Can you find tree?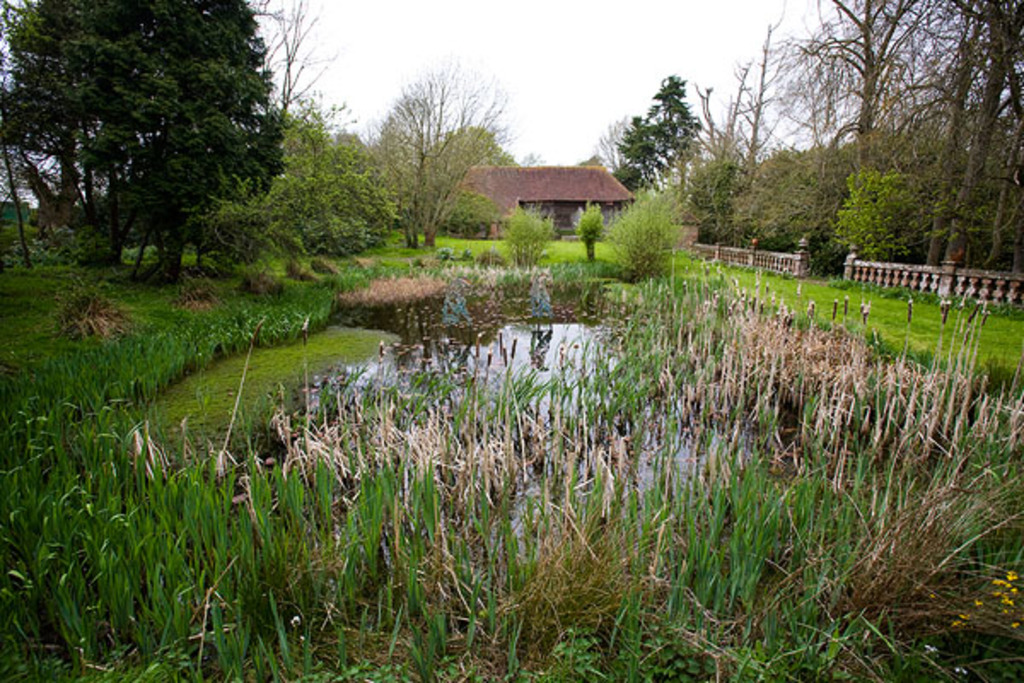
Yes, bounding box: {"left": 364, "top": 58, "right": 493, "bottom": 253}.
